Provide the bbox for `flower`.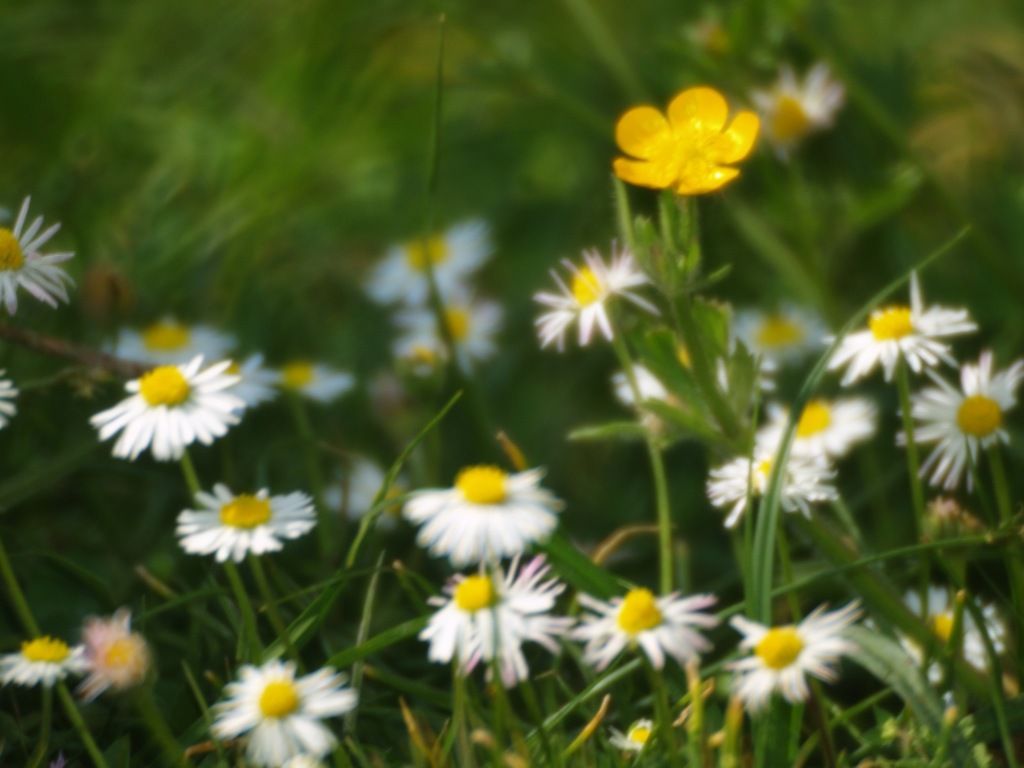
<box>604,86,765,207</box>.
